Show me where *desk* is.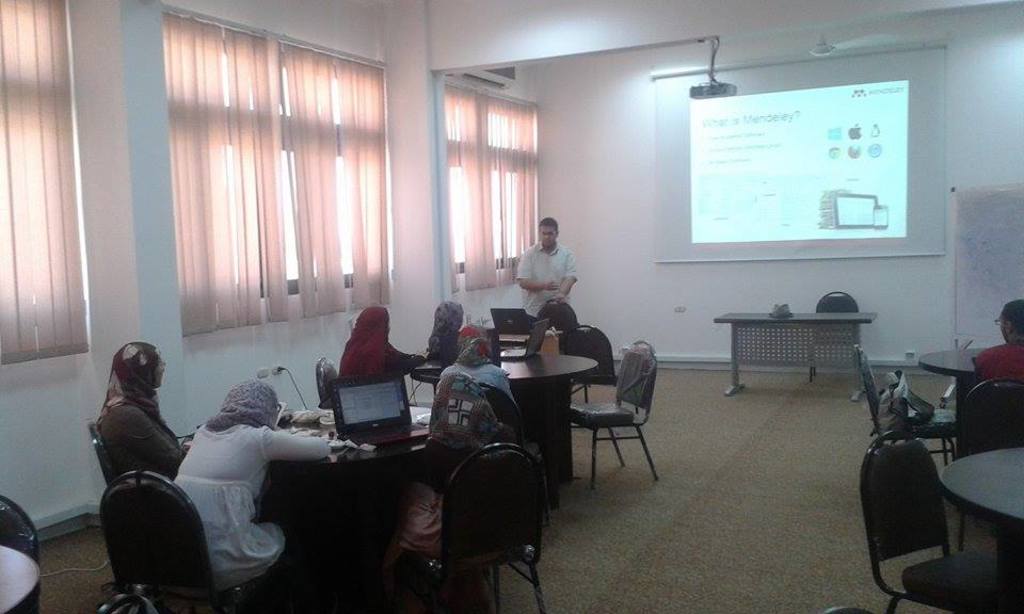
*desk* is at rect(172, 356, 516, 600).
